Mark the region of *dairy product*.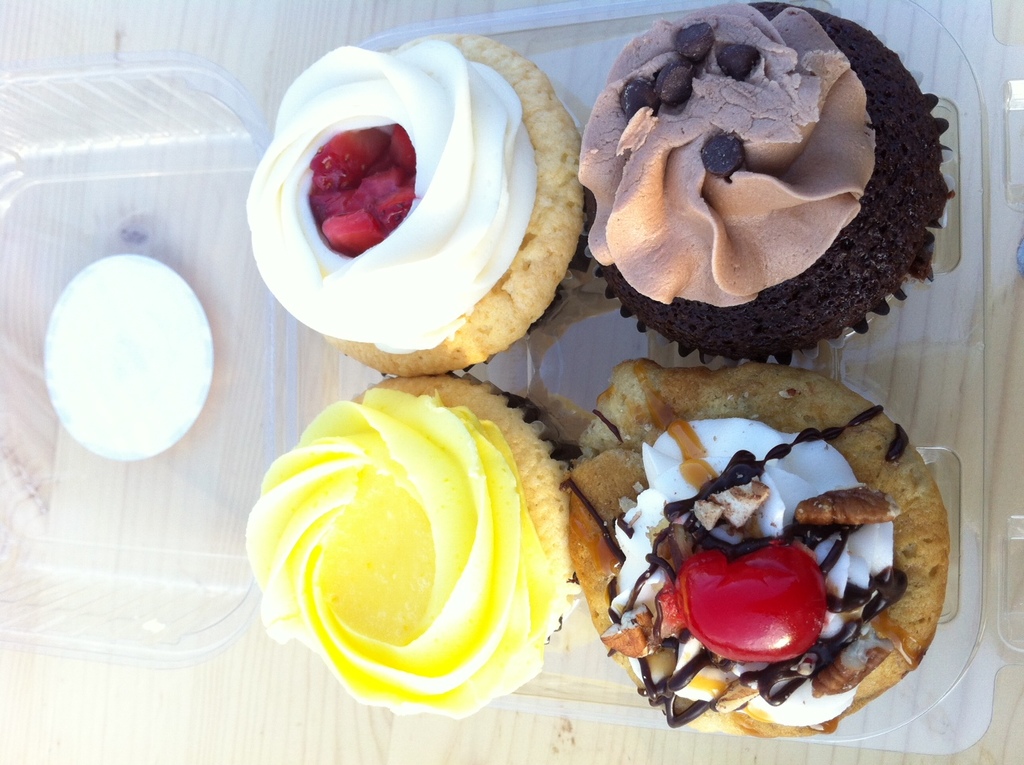
Region: {"left": 585, "top": 0, "right": 934, "bottom": 353}.
